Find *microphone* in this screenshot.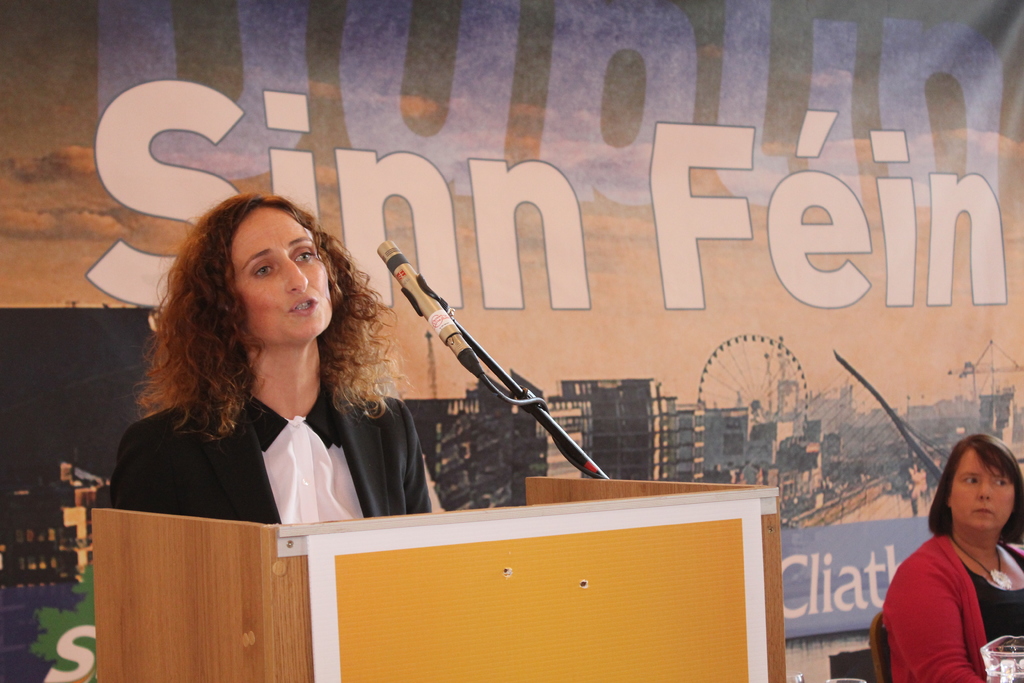
The bounding box for *microphone* is BBox(377, 240, 488, 374).
